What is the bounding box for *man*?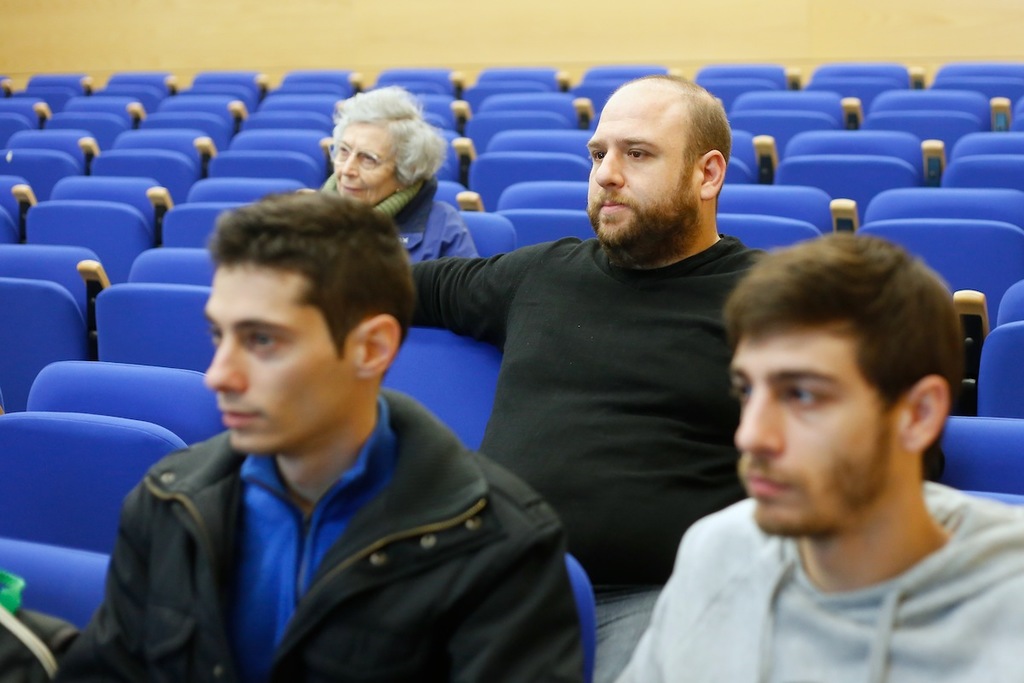
52,197,584,680.
